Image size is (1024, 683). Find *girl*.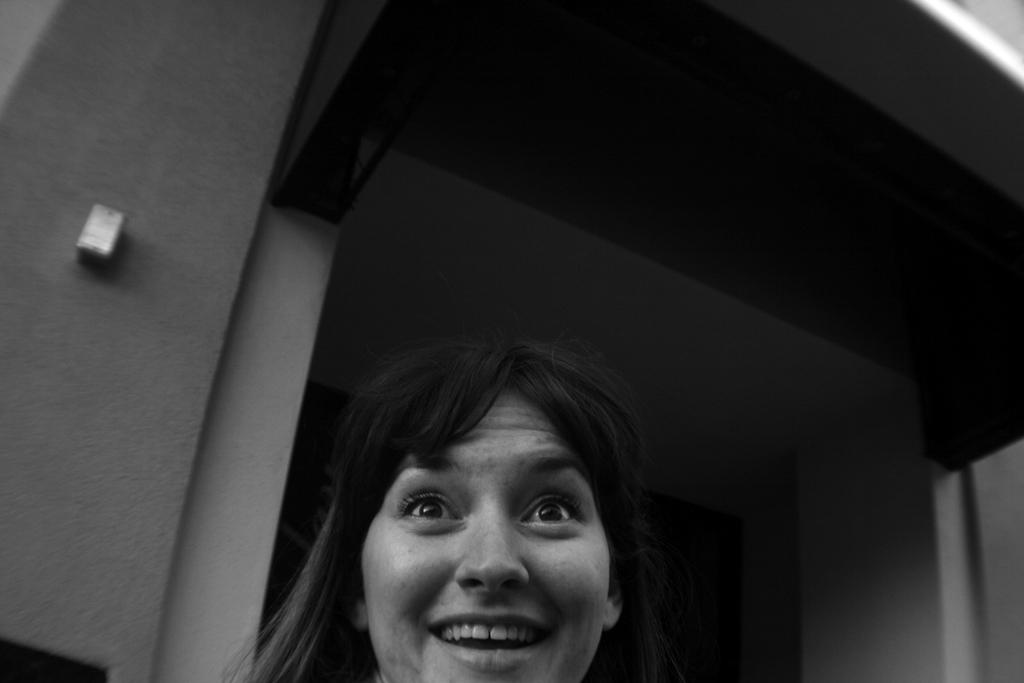
{"left": 227, "top": 336, "right": 654, "bottom": 682}.
